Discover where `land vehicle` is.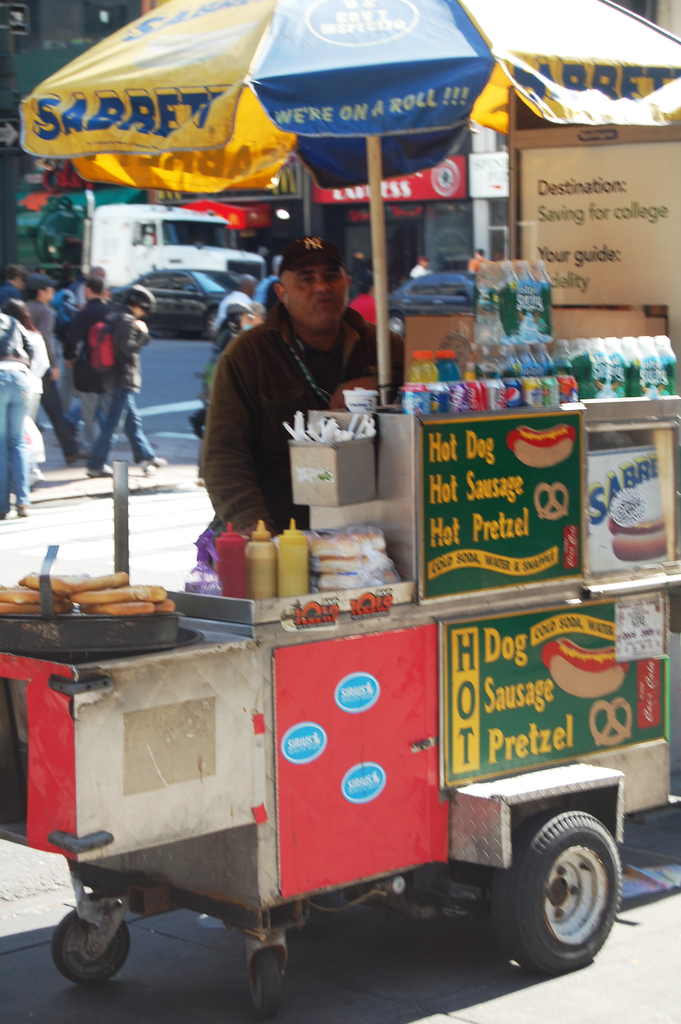
Discovered at crop(127, 267, 256, 339).
